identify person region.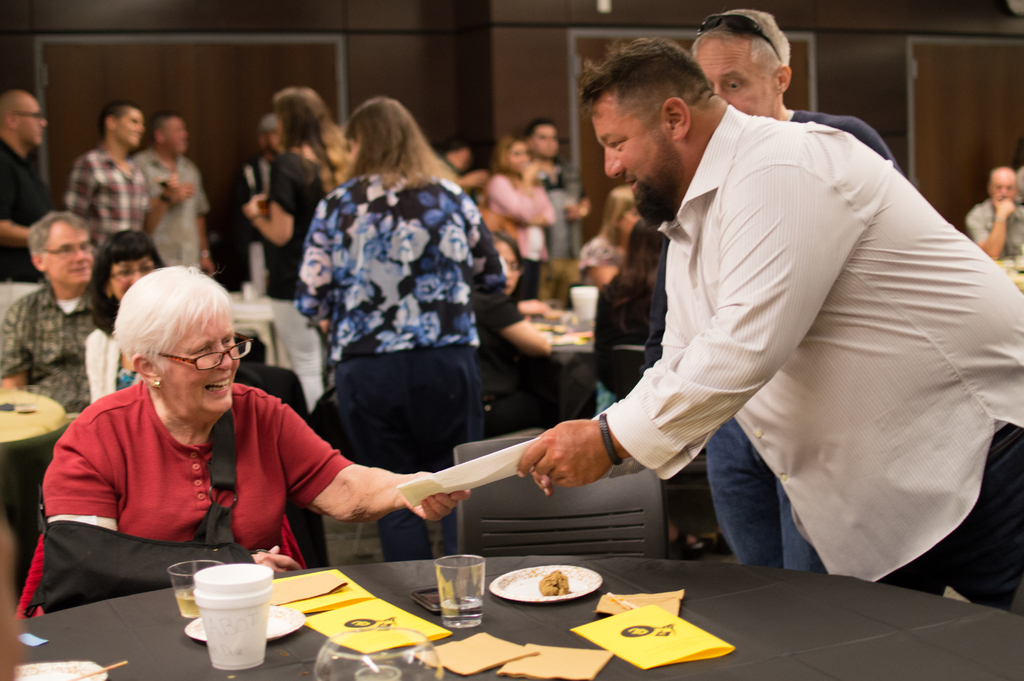
Region: pyautogui.locateOnScreen(578, 181, 637, 280).
